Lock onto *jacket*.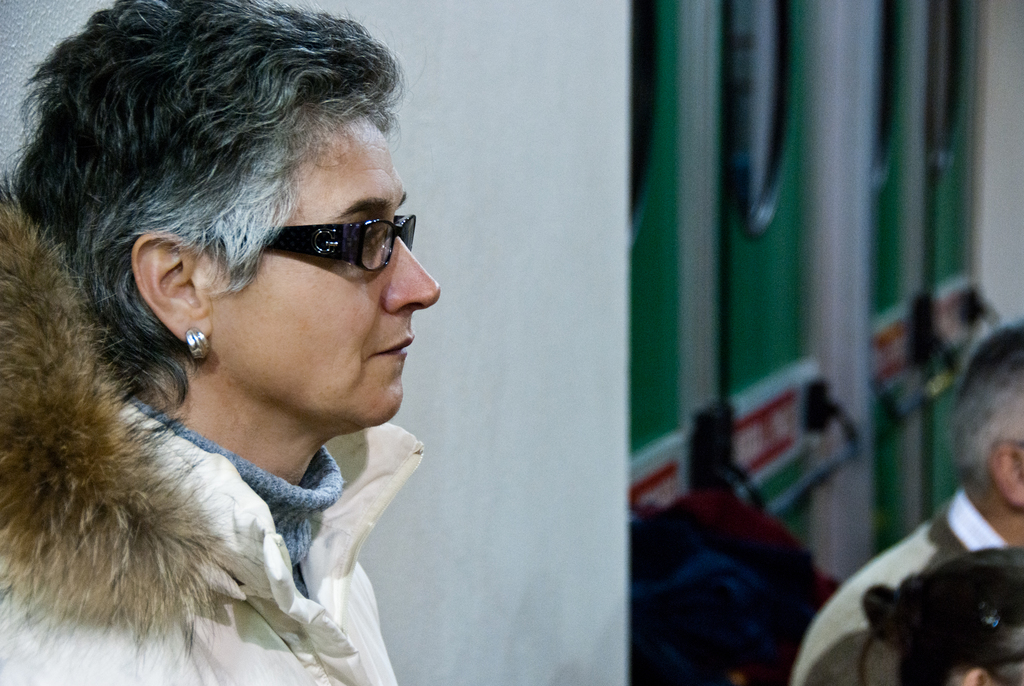
Locked: (1,222,432,685).
